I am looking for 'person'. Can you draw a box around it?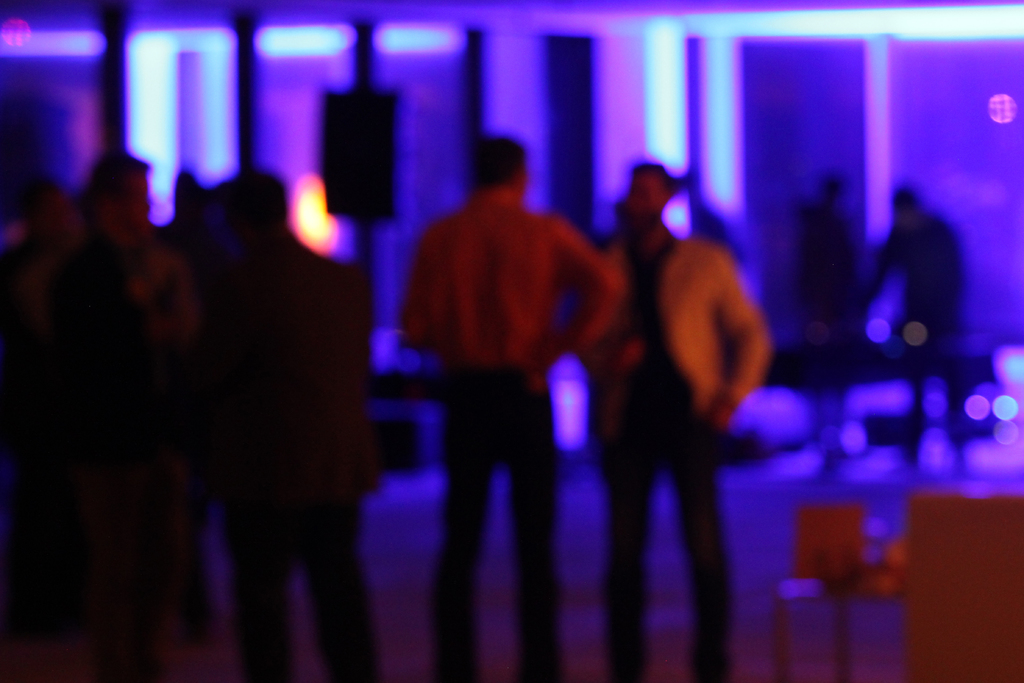
Sure, the bounding box is (49,140,222,682).
